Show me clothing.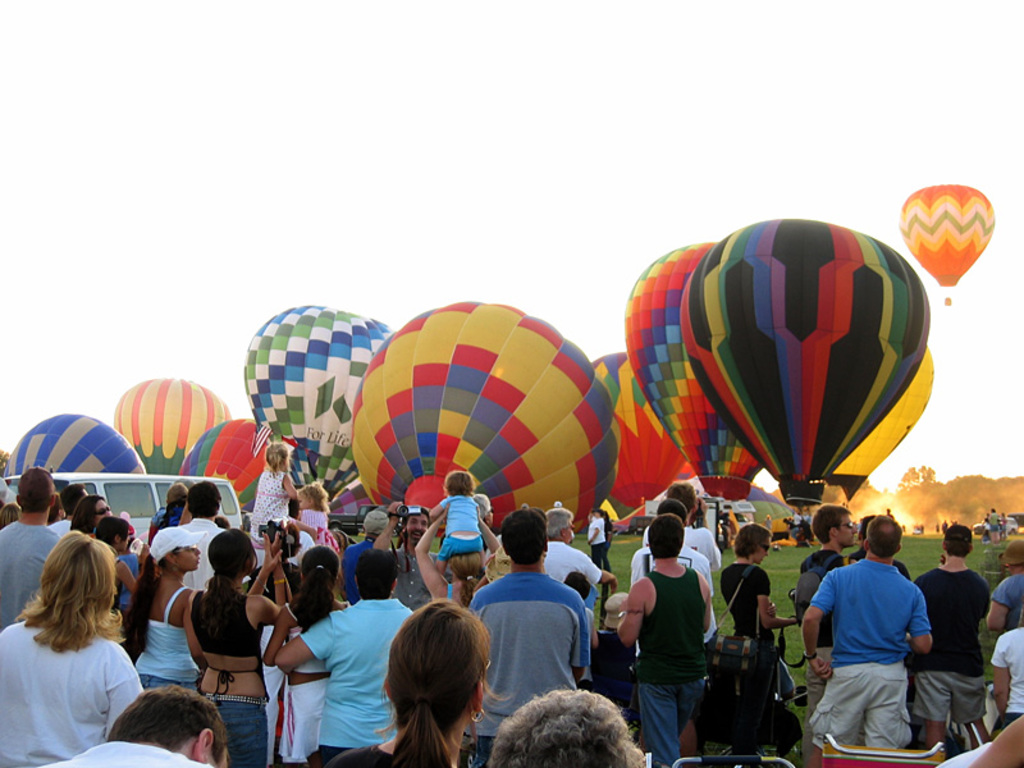
clothing is here: bbox=[991, 567, 1023, 634].
